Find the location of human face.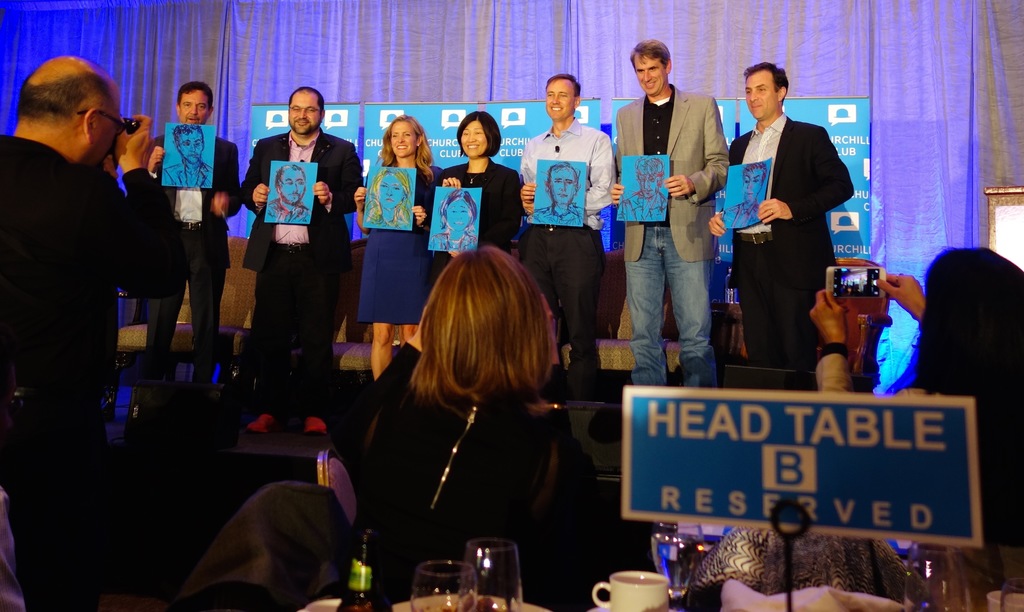
Location: select_region(632, 53, 665, 94).
